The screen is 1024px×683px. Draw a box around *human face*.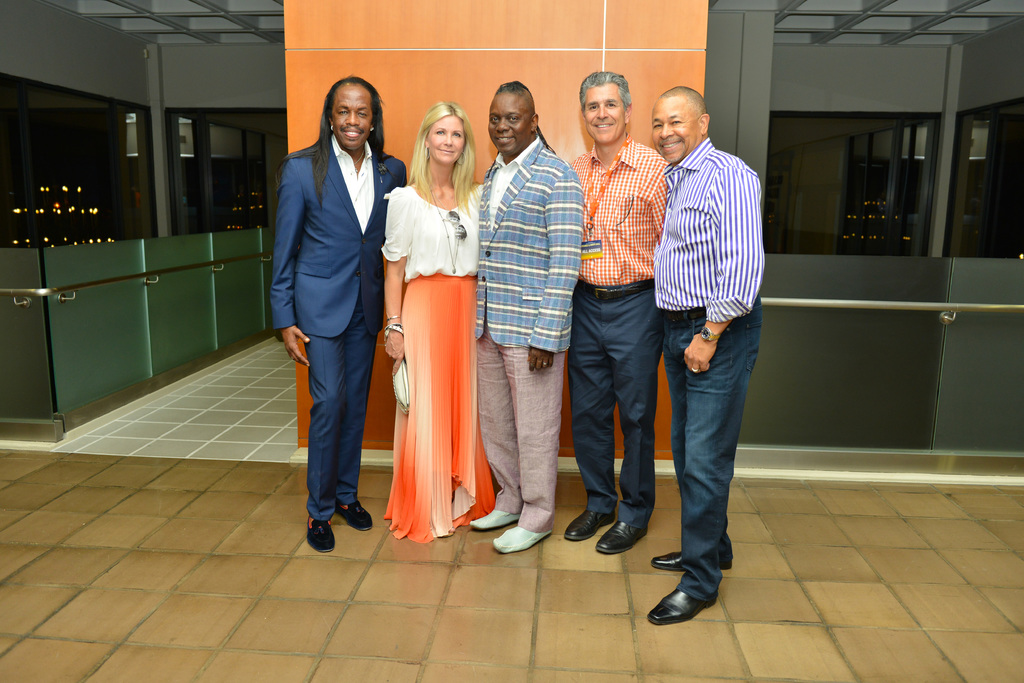
[left=490, top=93, right=534, bottom=153].
